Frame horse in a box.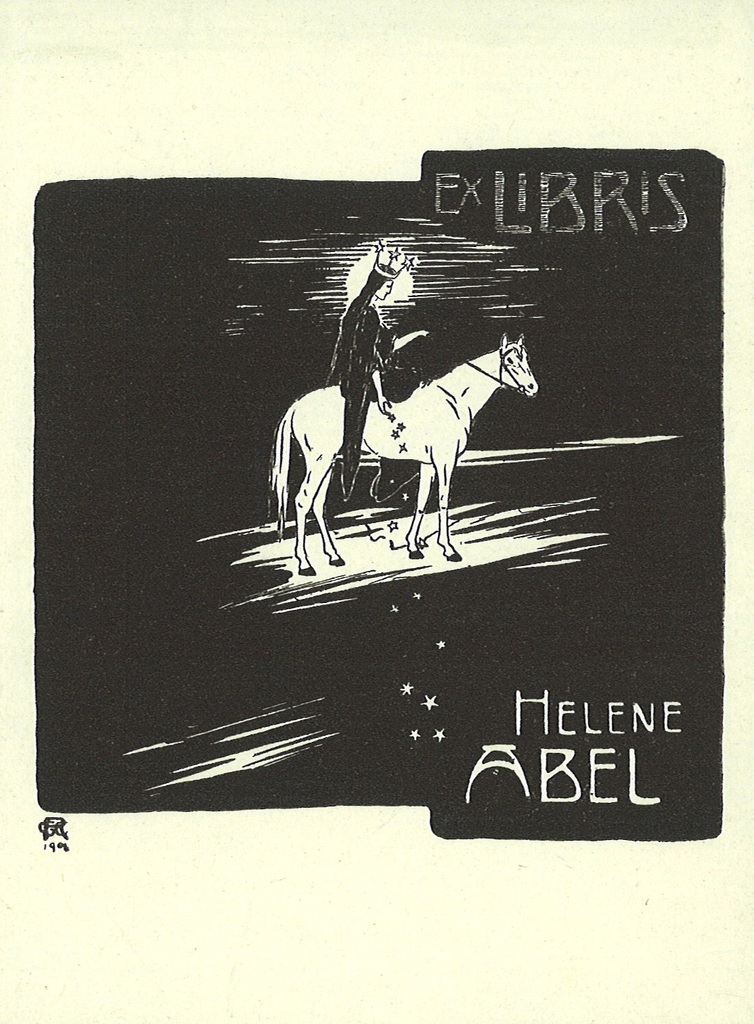
<bbox>263, 333, 543, 578</bbox>.
